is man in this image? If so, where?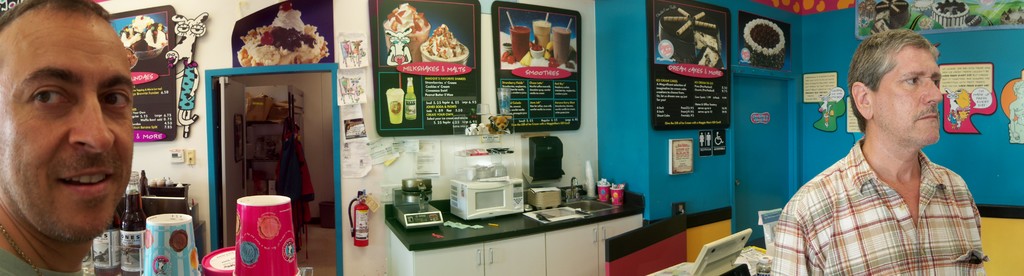
Yes, at 771/37/999/275.
